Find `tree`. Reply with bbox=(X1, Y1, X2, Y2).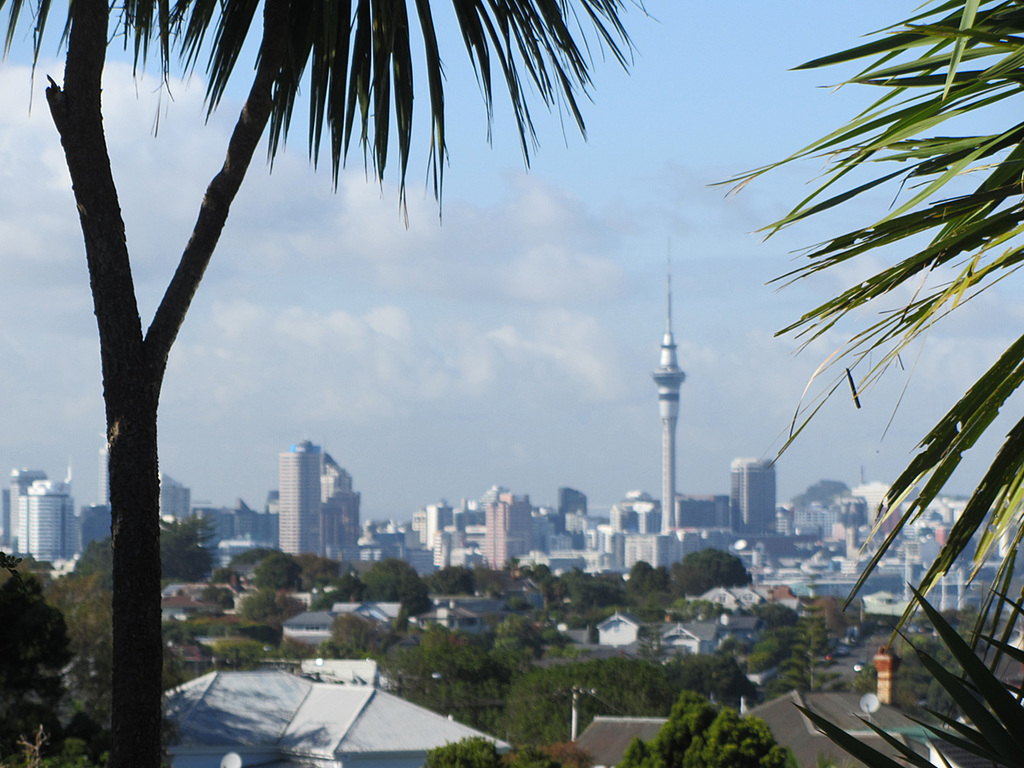
bbox=(699, 0, 1023, 667).
